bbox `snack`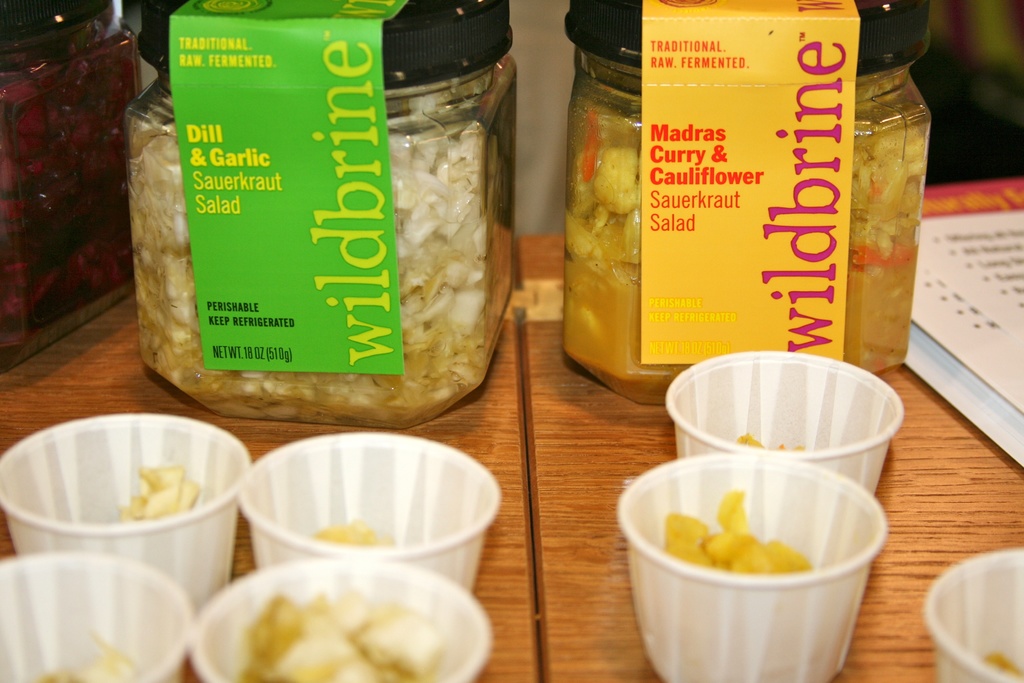
bbox(735, 425, 808, 459)
